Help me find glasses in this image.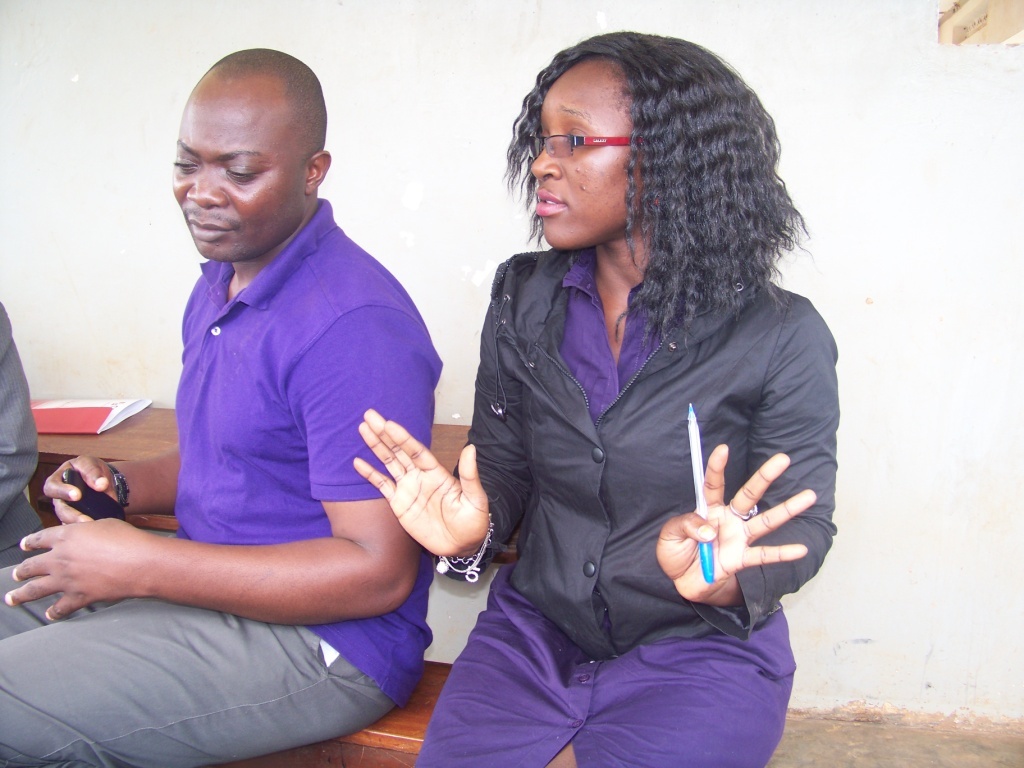
Found it: [526, 125, 635, 163].
